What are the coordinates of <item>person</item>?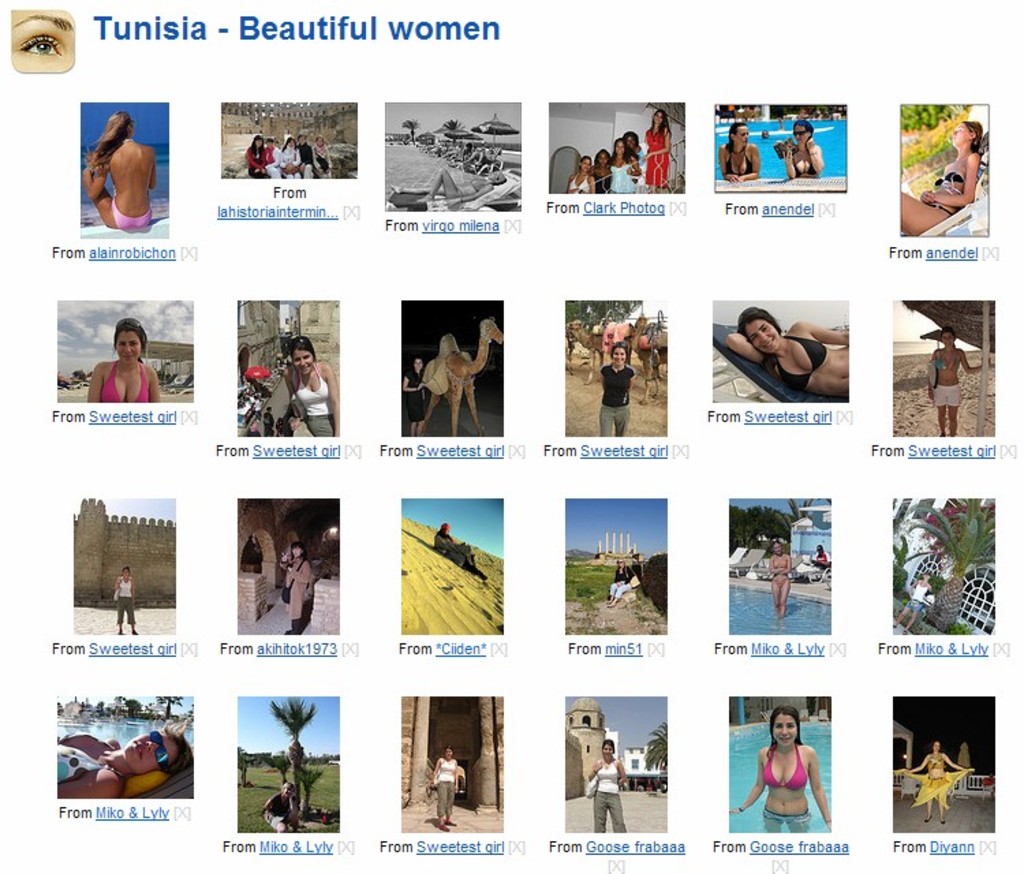
{"left": 893, "top": 571, "right": 931, "bottom": 634}.
